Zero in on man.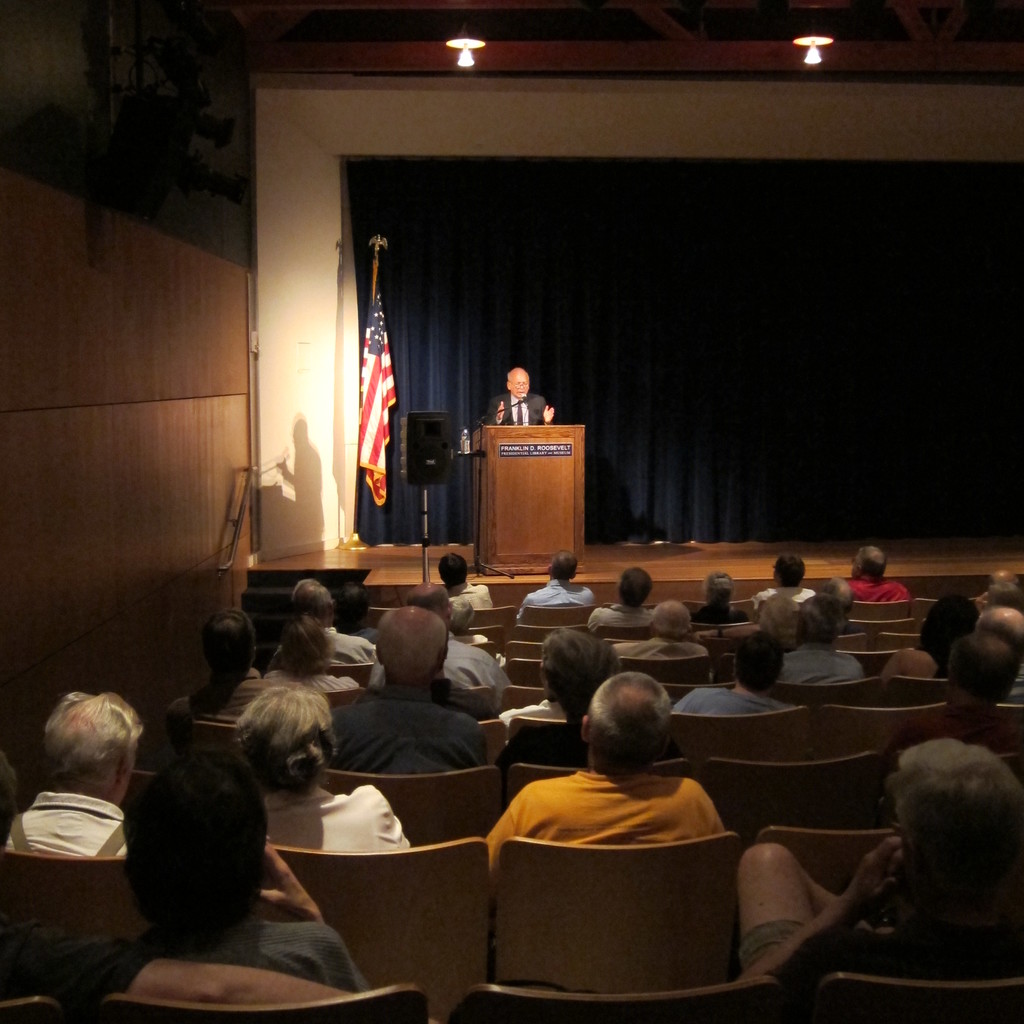
Zeroed in: [x1=25, y1=746, x2=371, y2=998].
